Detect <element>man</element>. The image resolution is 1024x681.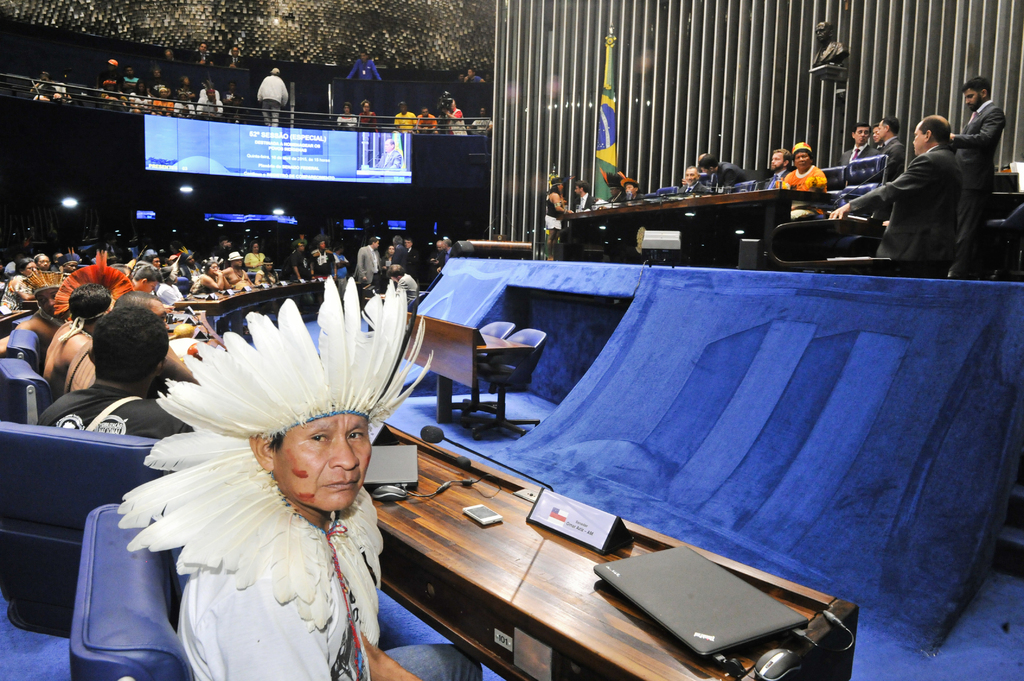
rect(54, 296, 188, 396).
